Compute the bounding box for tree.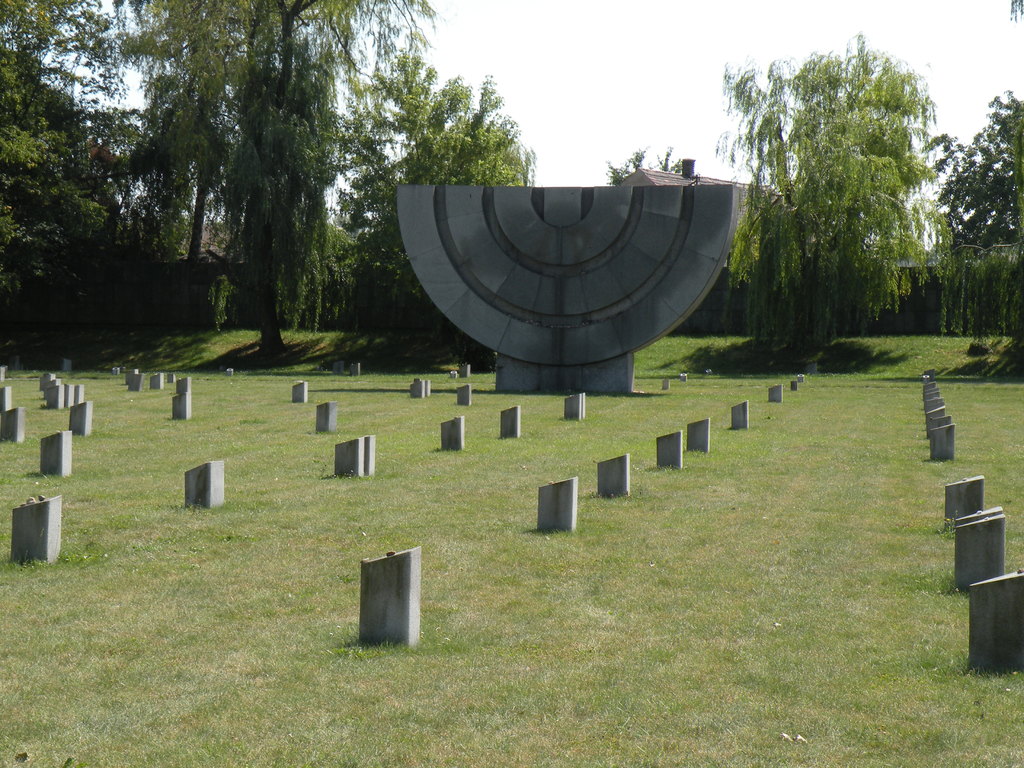
left=0, top=0, right=141, bottom=317.
